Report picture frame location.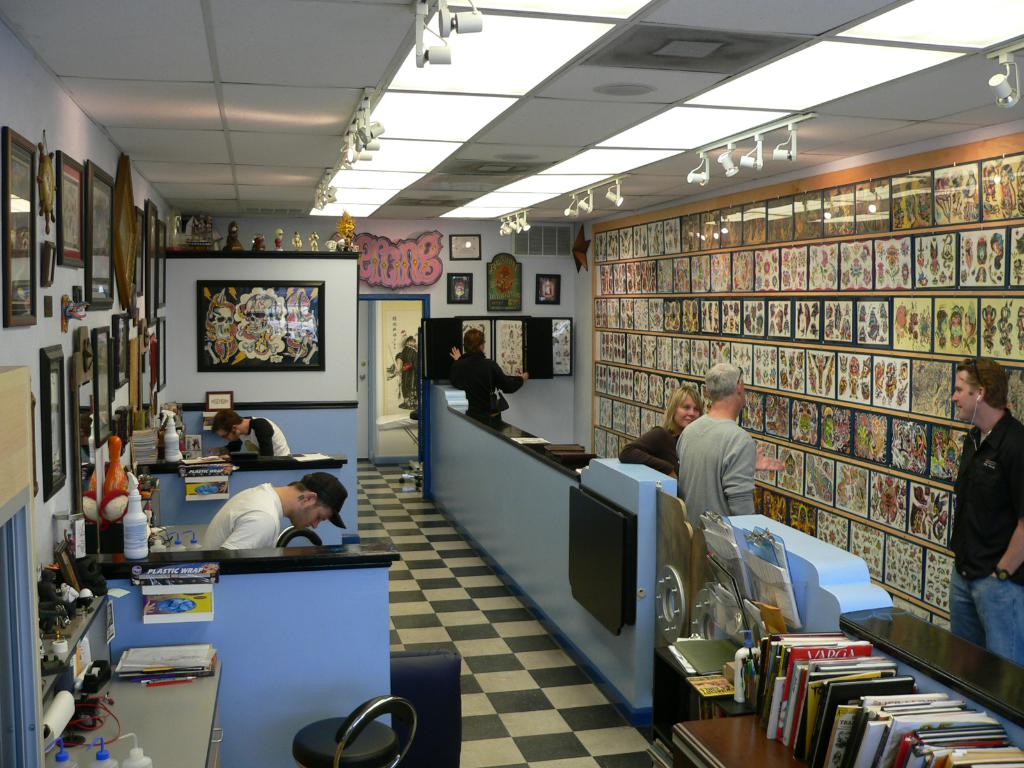
Report: (left=83, top=162, right=116, bottom=311).
